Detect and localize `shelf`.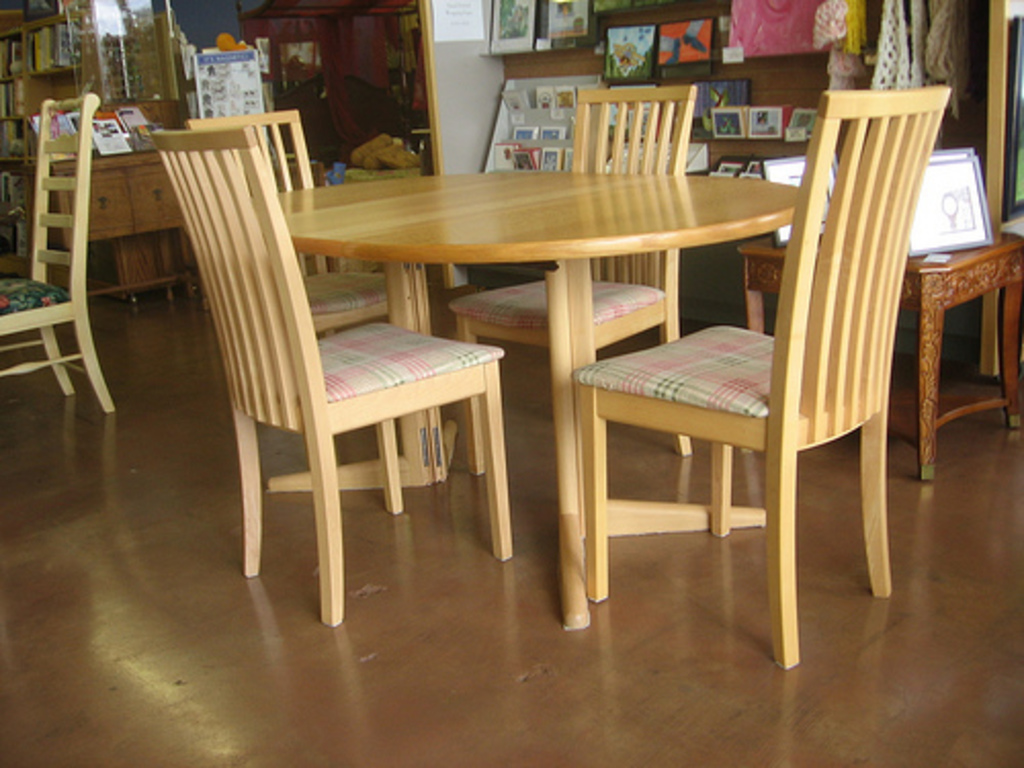
Localized at rect(0, 8, 23, 35).
